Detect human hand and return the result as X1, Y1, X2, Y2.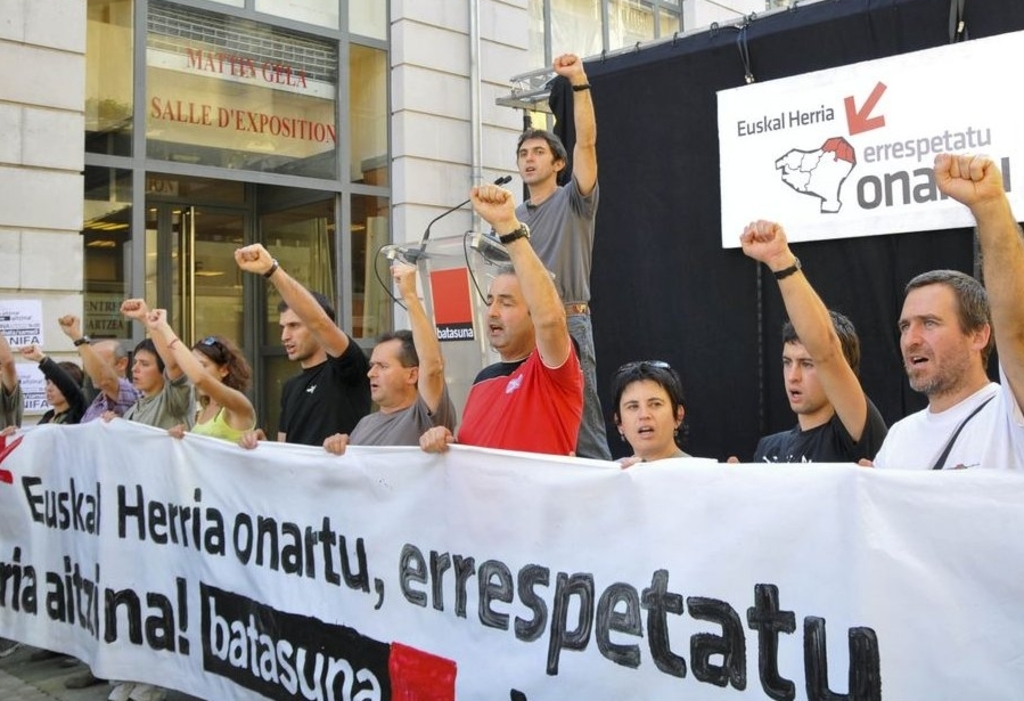
737, 217, 787, 268.
